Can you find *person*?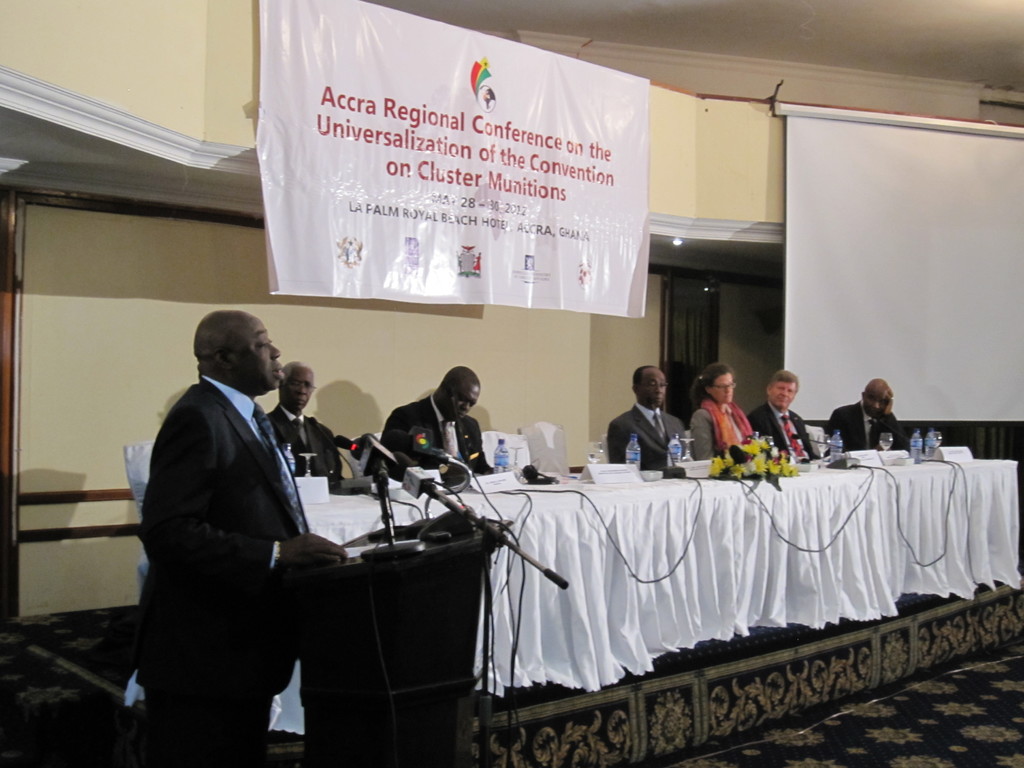
Yes, bounding box: 748, 367, 820, 462.
